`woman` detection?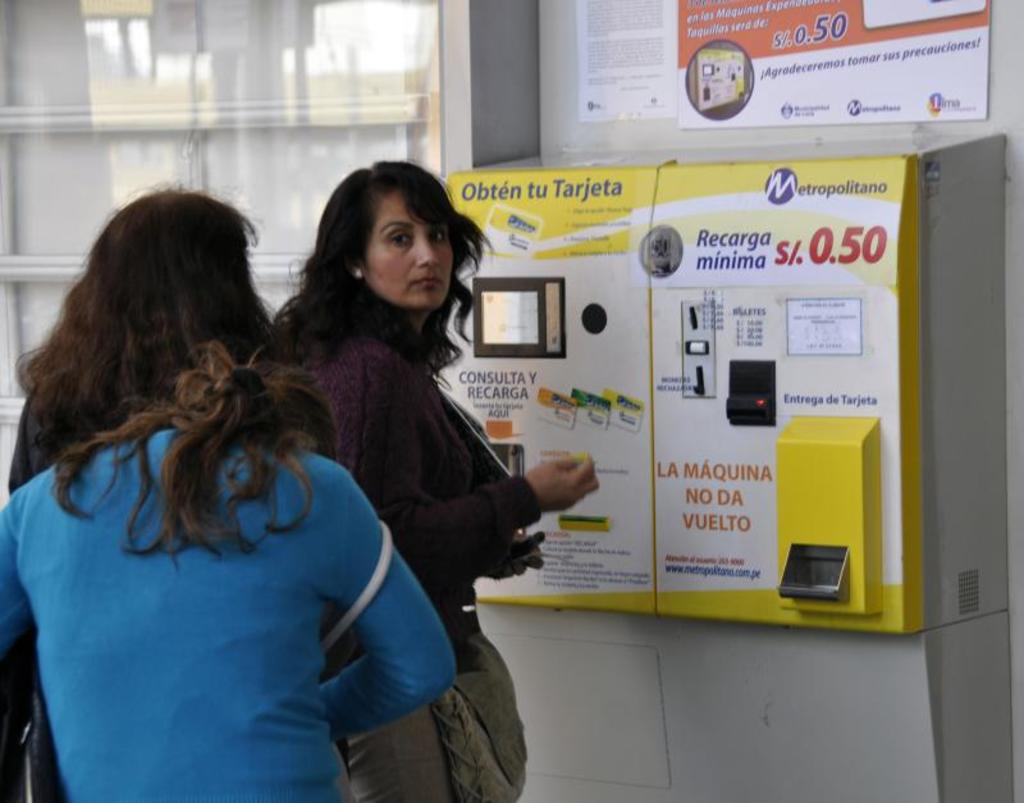
bbox(253, 155, 599, 802)
